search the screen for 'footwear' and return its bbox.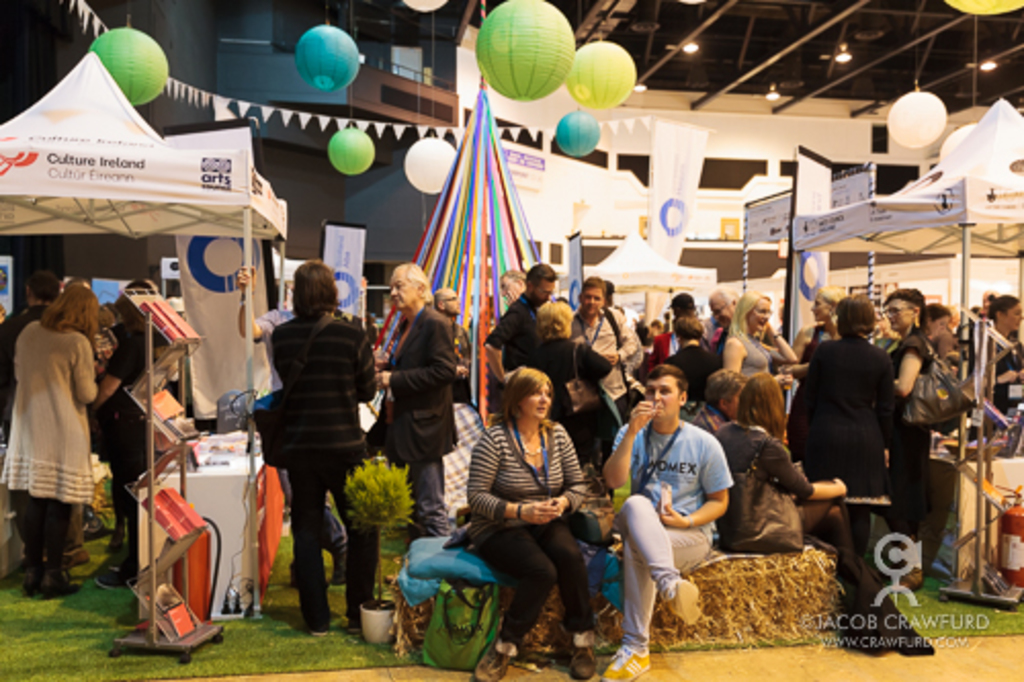
Found: l=600, t=645, r=651, b=680.
